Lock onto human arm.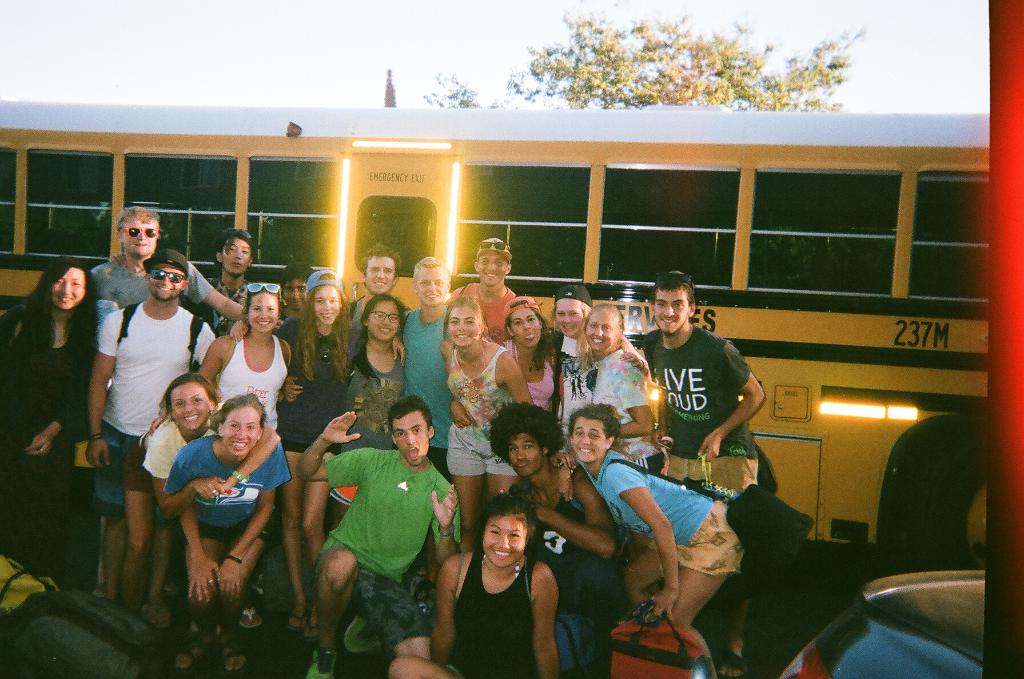
Locked: 561 332 577 384.
